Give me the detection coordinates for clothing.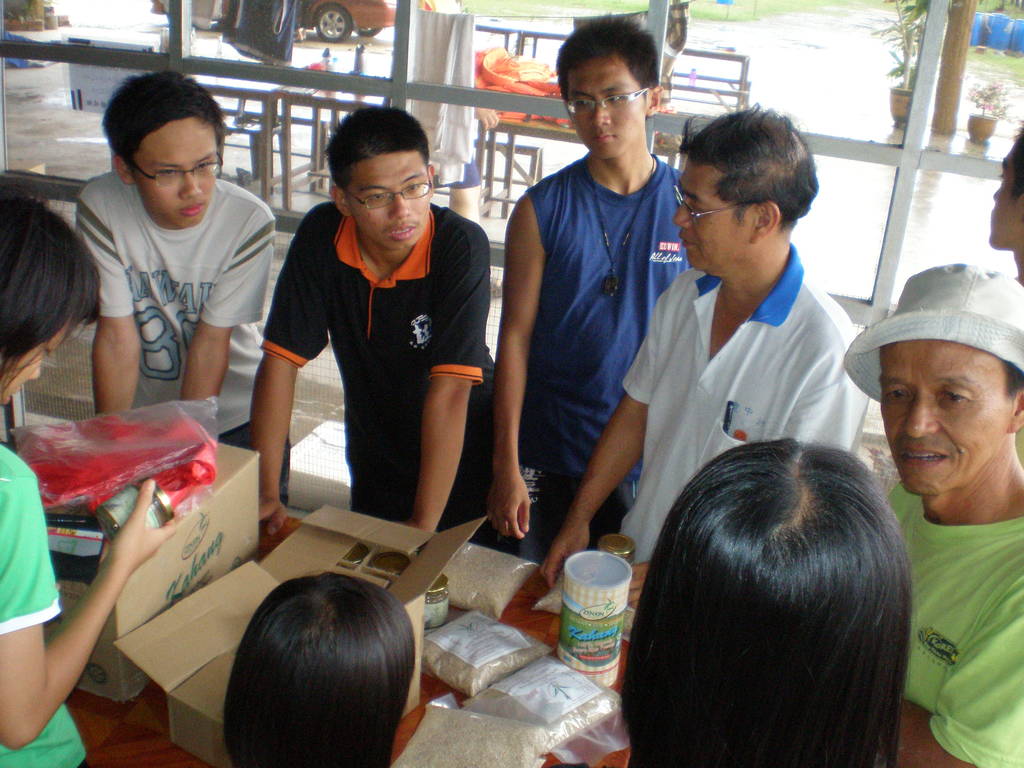
511/161/687/570.
